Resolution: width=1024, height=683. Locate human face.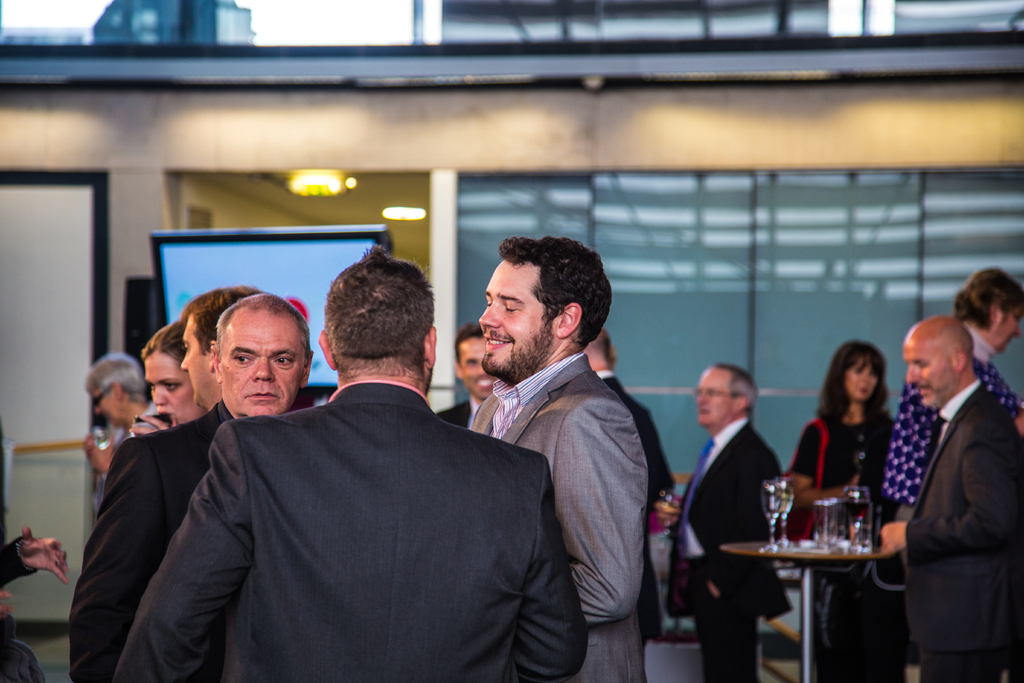
box=[145, 350, 198, 425].
